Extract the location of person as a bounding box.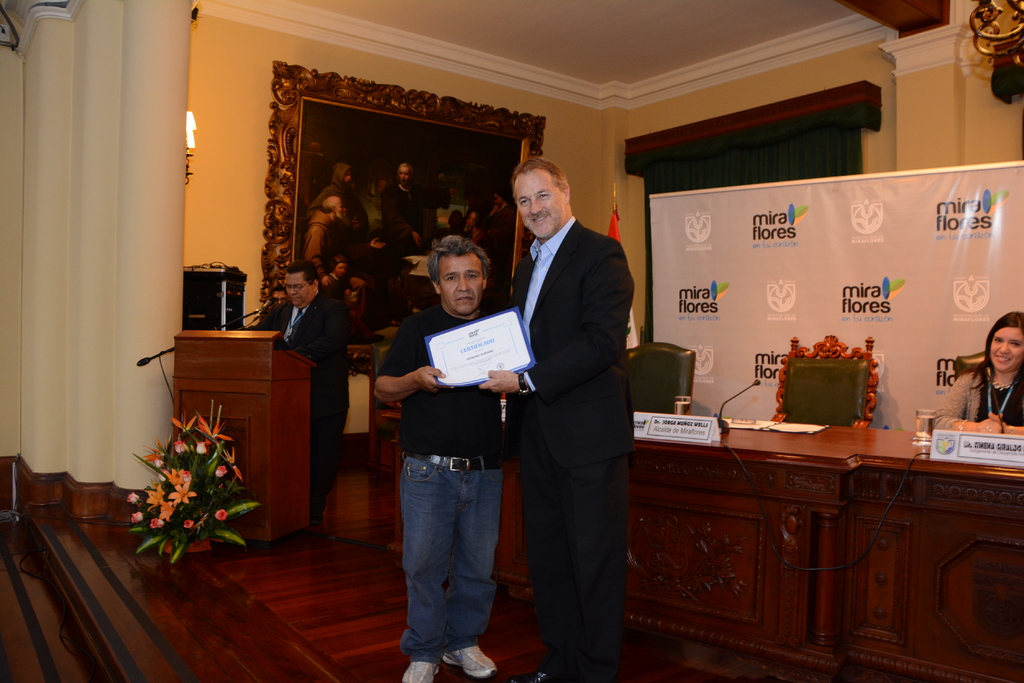
466,211,481,228.
